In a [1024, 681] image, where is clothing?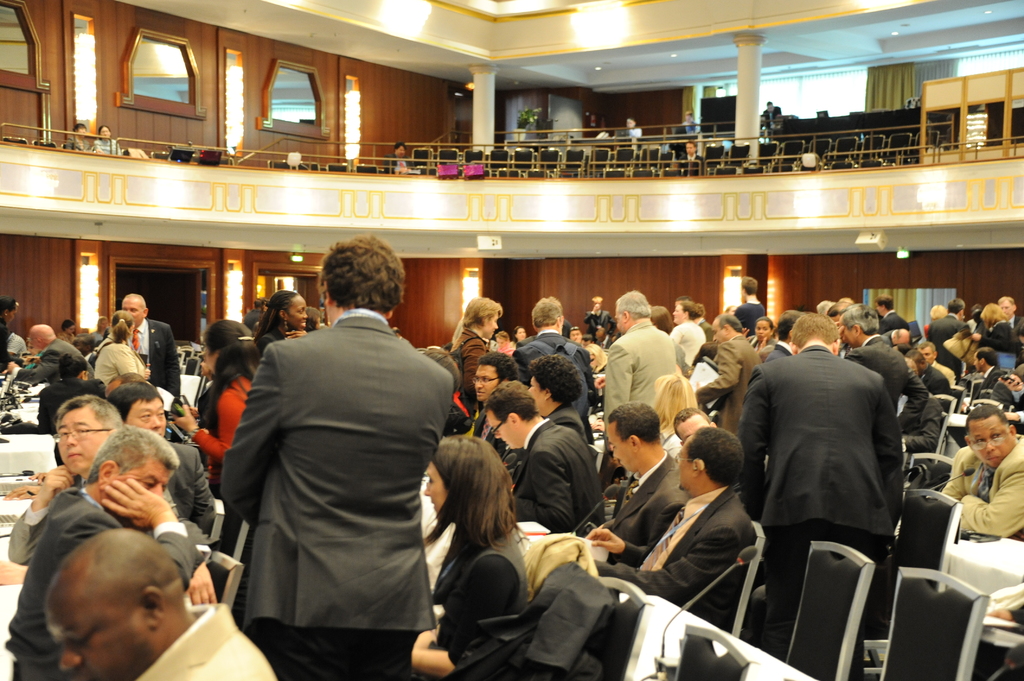
locate(954, 435, 1023, 541).
